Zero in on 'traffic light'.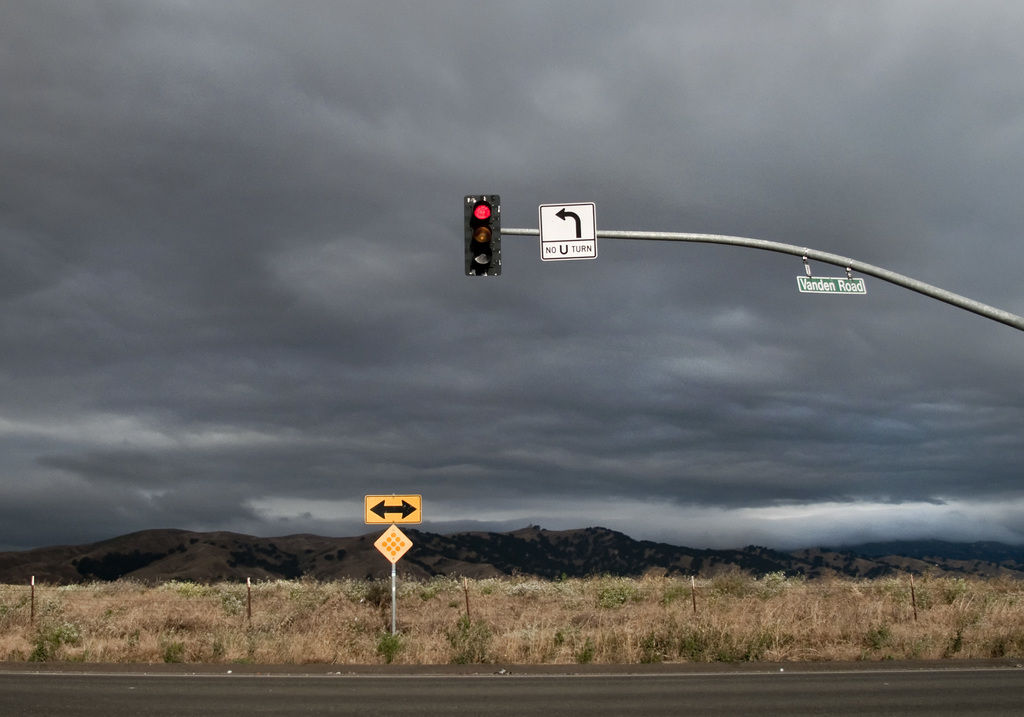
Zeroed in: <region>464, 192, 503, 278</region>.
